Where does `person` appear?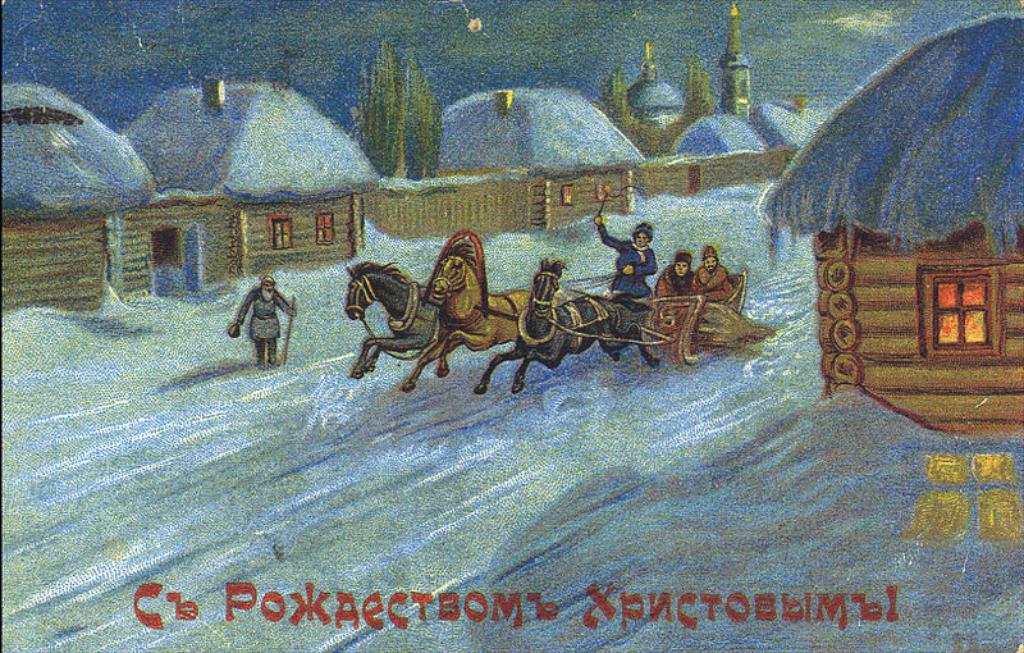
Appears at <region>598, 211, 655, 300</region>.
